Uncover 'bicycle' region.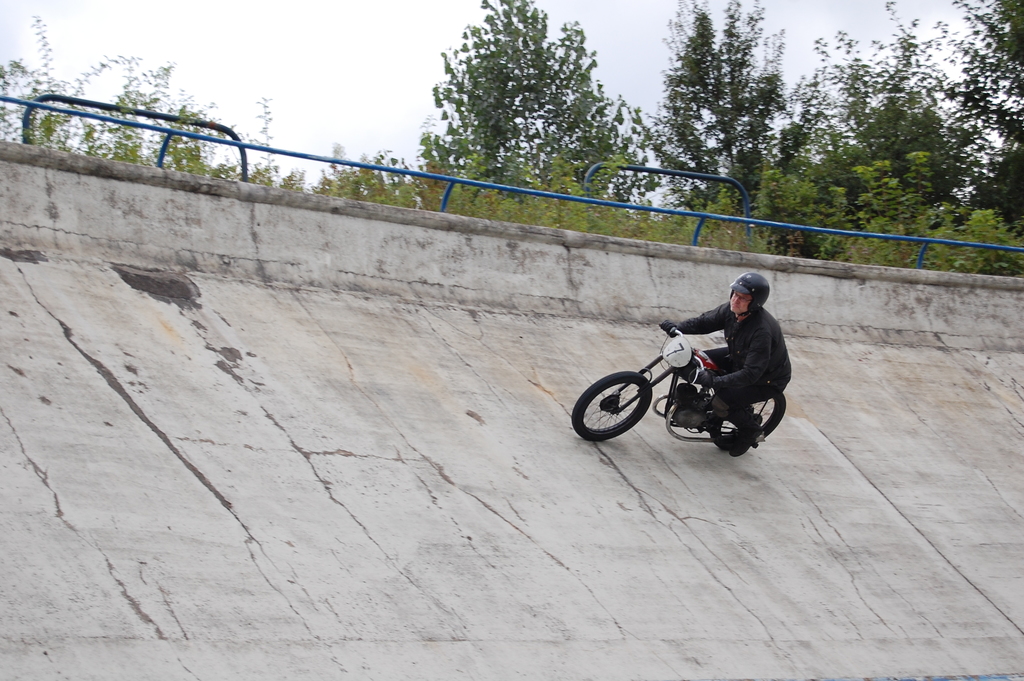
Uncovered: left=566, top=329, right=788, bottom=450.
